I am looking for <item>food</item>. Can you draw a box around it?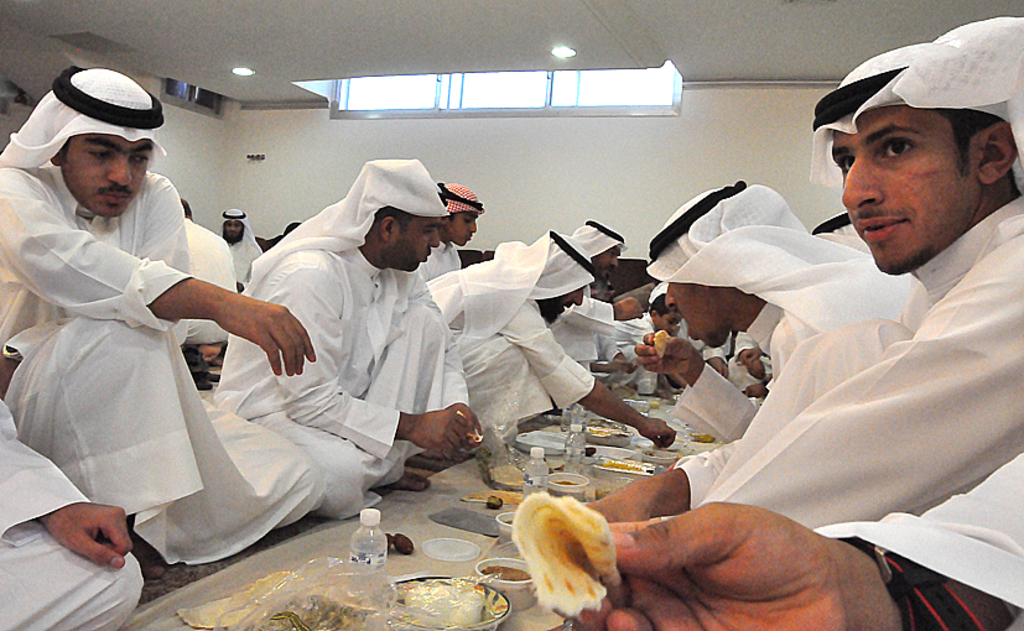
Sure, the bounding box is 587, 422, 628, 437.
